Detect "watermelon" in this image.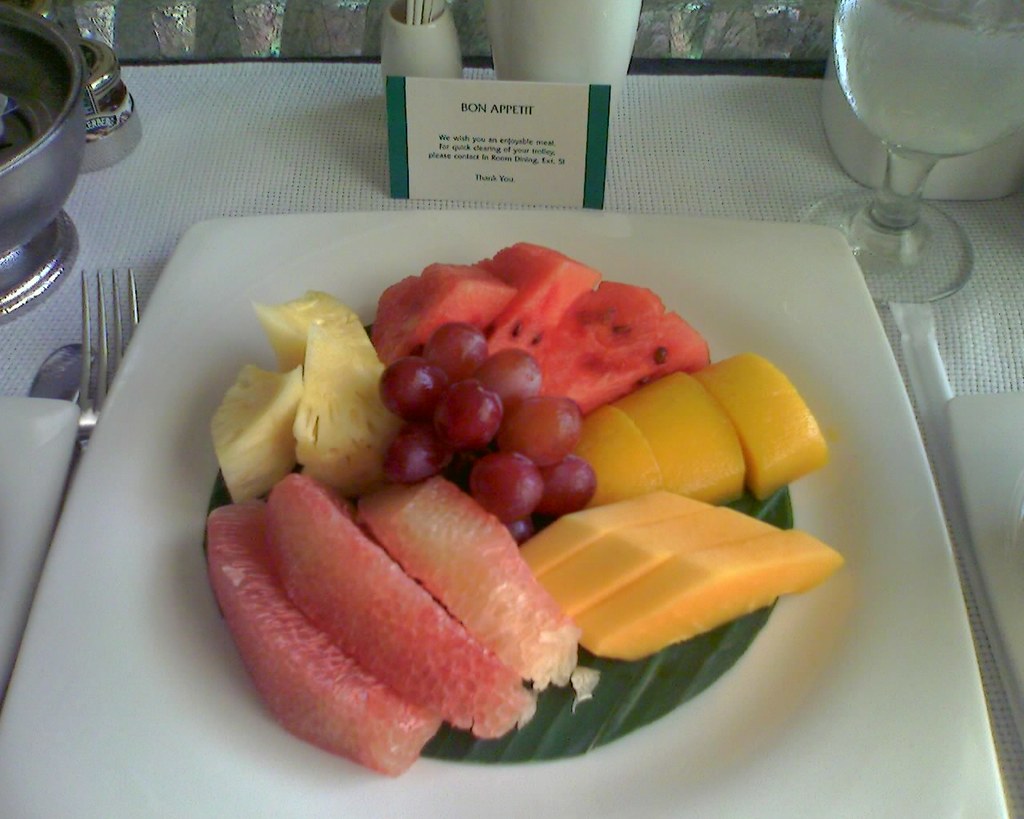
Detection: crop(482, 239, 595, 362).
